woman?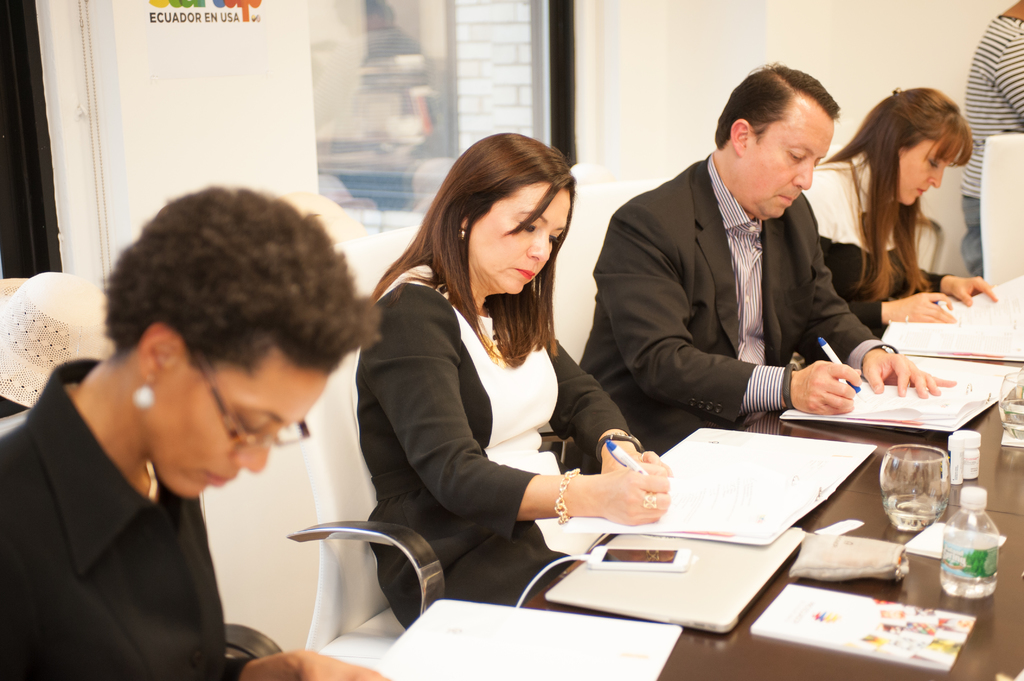
(340,136,666,605)
